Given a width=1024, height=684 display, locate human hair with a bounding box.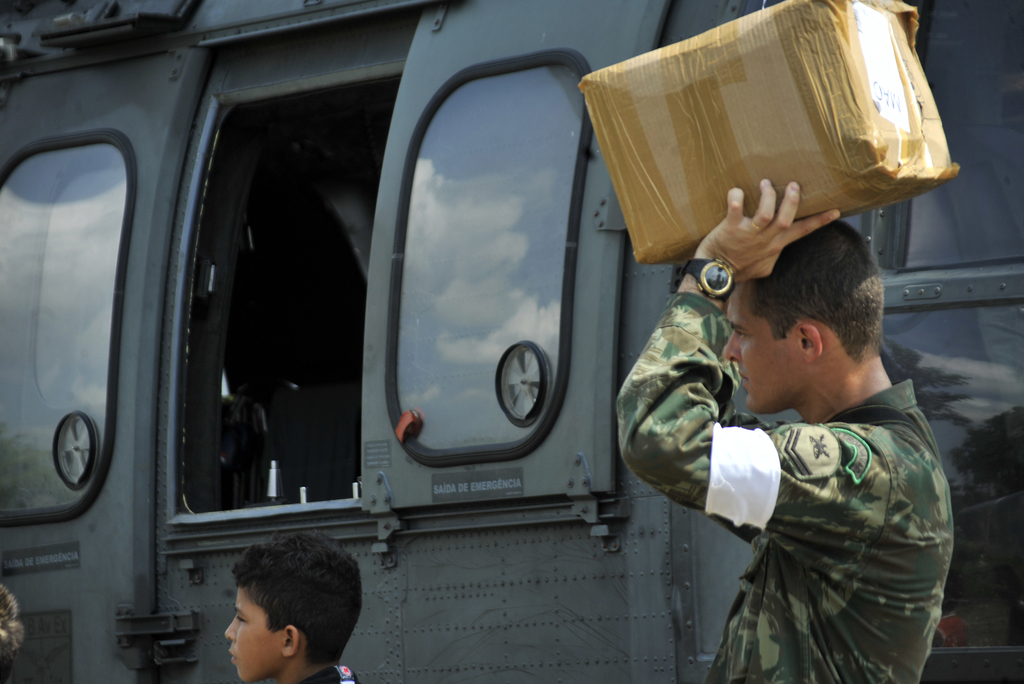
Located: [left=214, top=541, right=372, bottom=680].
